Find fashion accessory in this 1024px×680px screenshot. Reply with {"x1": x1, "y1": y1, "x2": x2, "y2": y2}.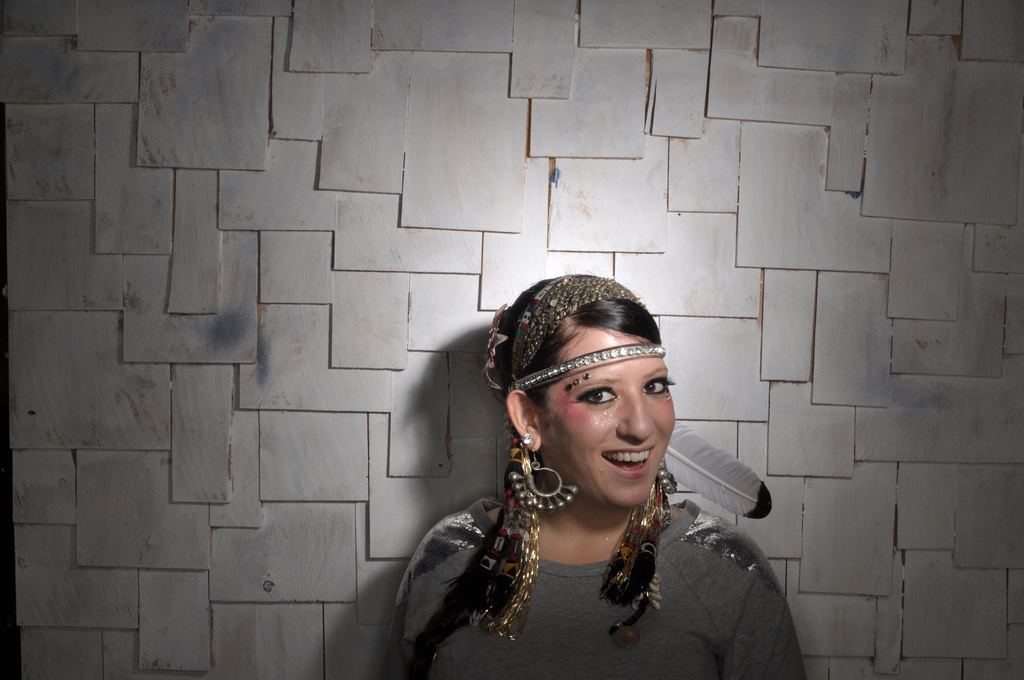
{"x1": 509, "y1": 443, "x2": 580, "y2": 515}.
